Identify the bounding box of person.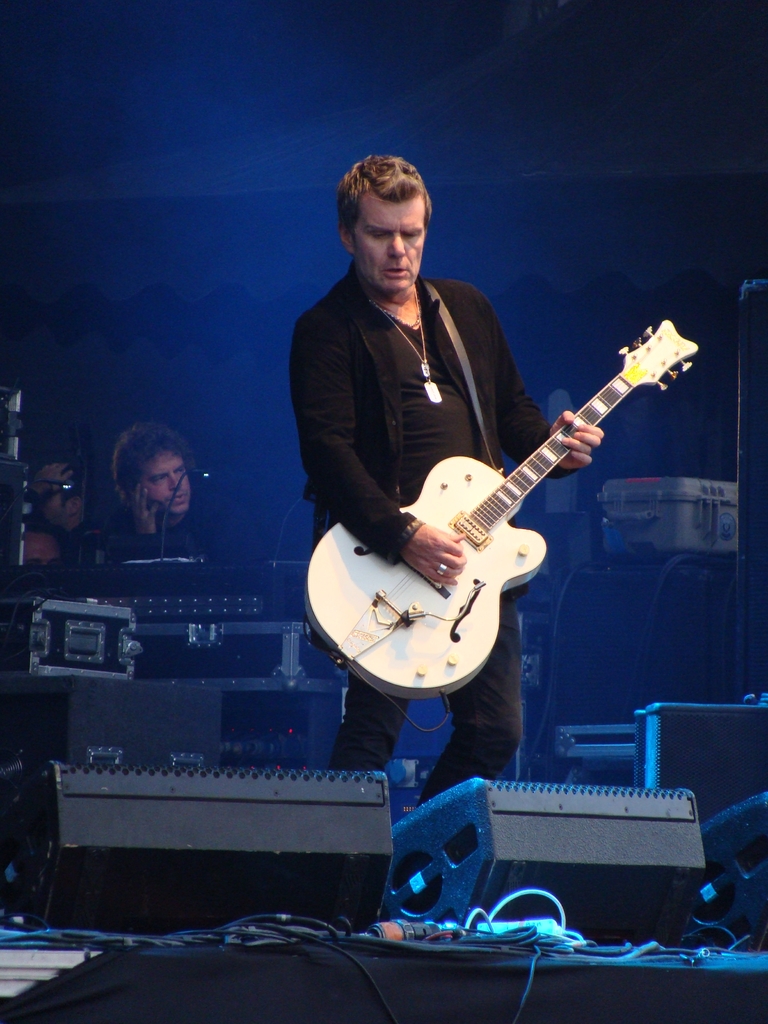
<box>23,523,65,565</box>.
